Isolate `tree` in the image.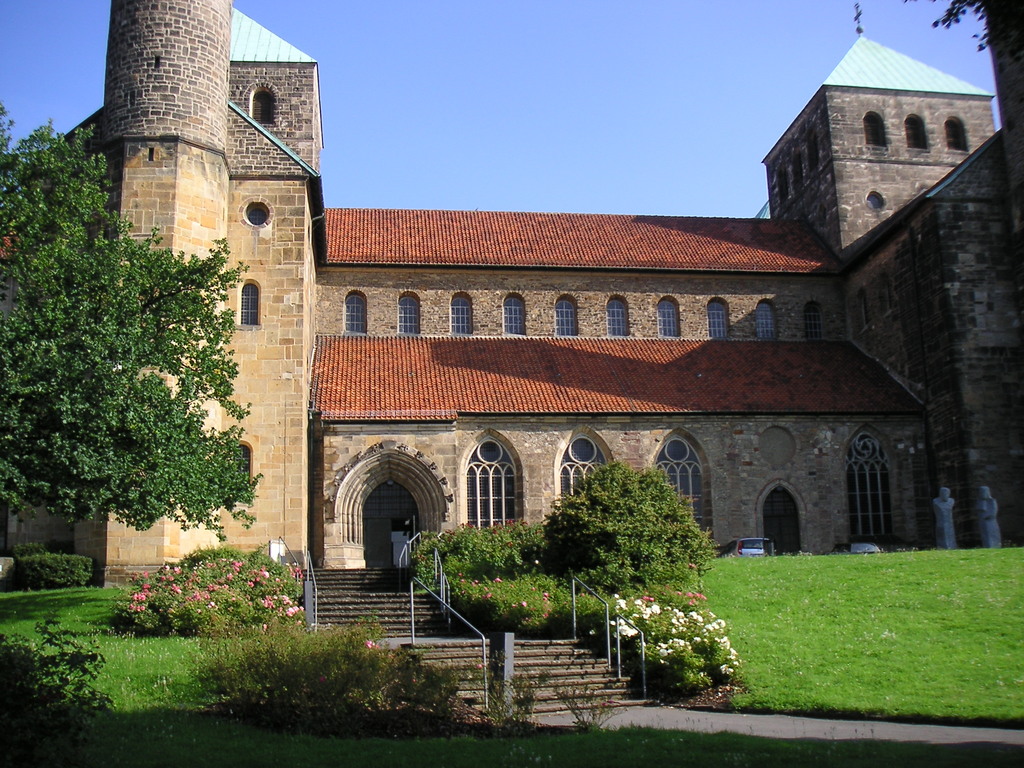
Isolated region: [left=849, top=0, right=1023, bottom=66].
